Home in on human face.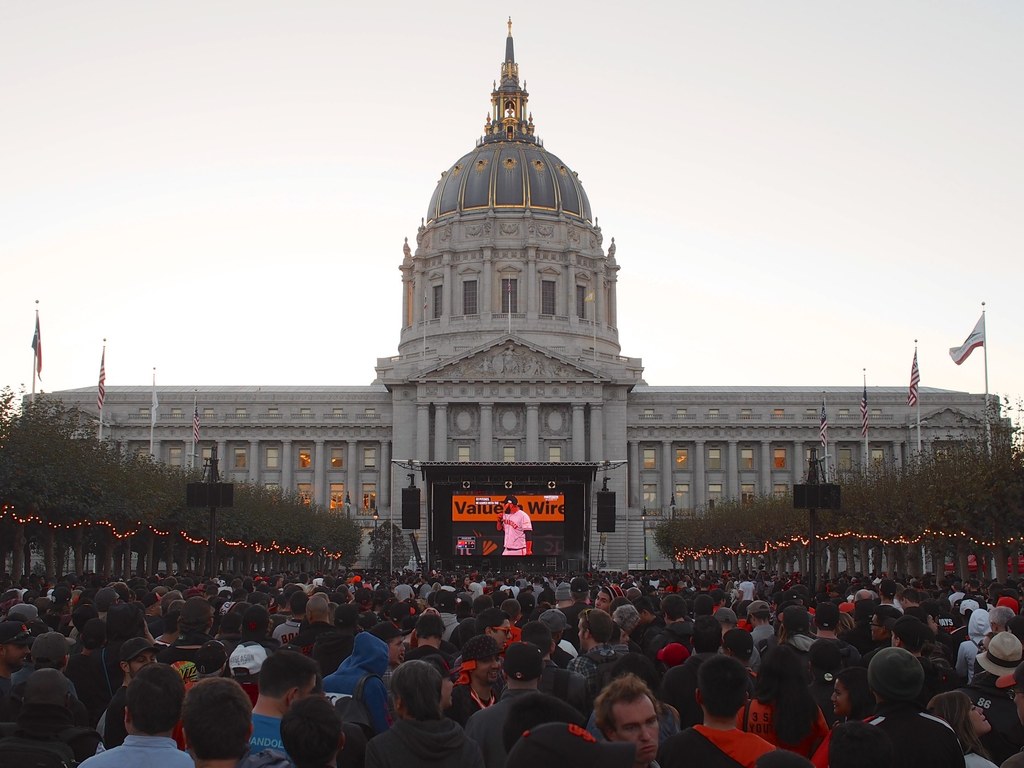
Homed in at <bbox>968, 703, 989, 730</bbox>.
